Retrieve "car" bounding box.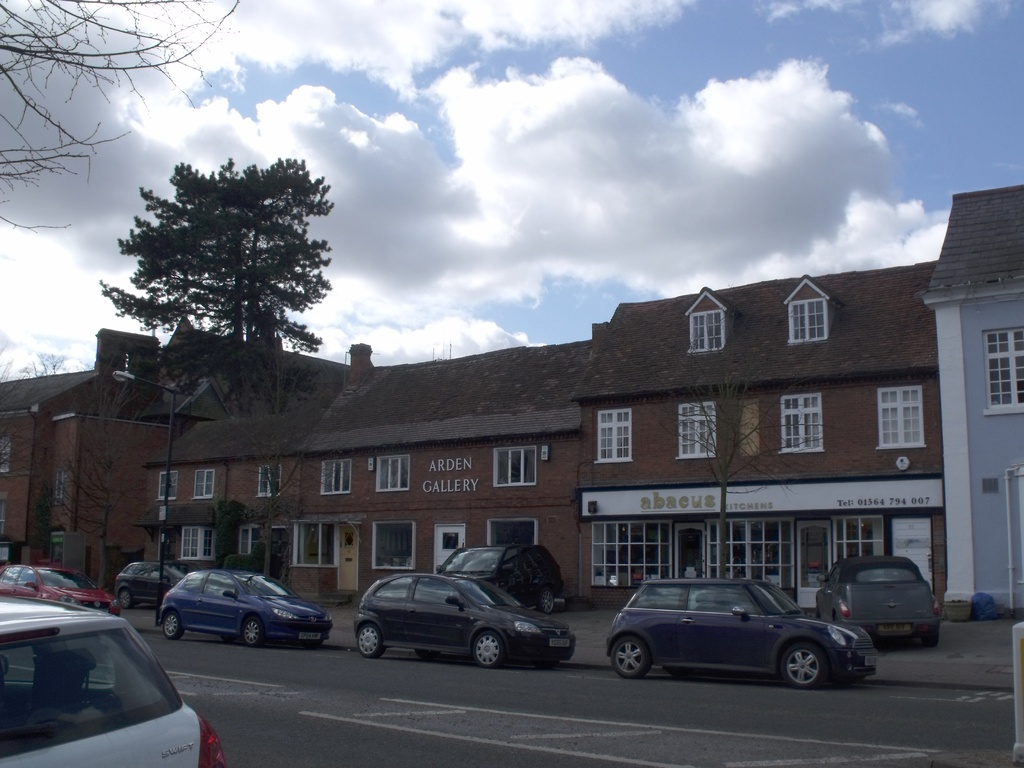
Bounding box: <region>6, 561, 111, 617</region>.
